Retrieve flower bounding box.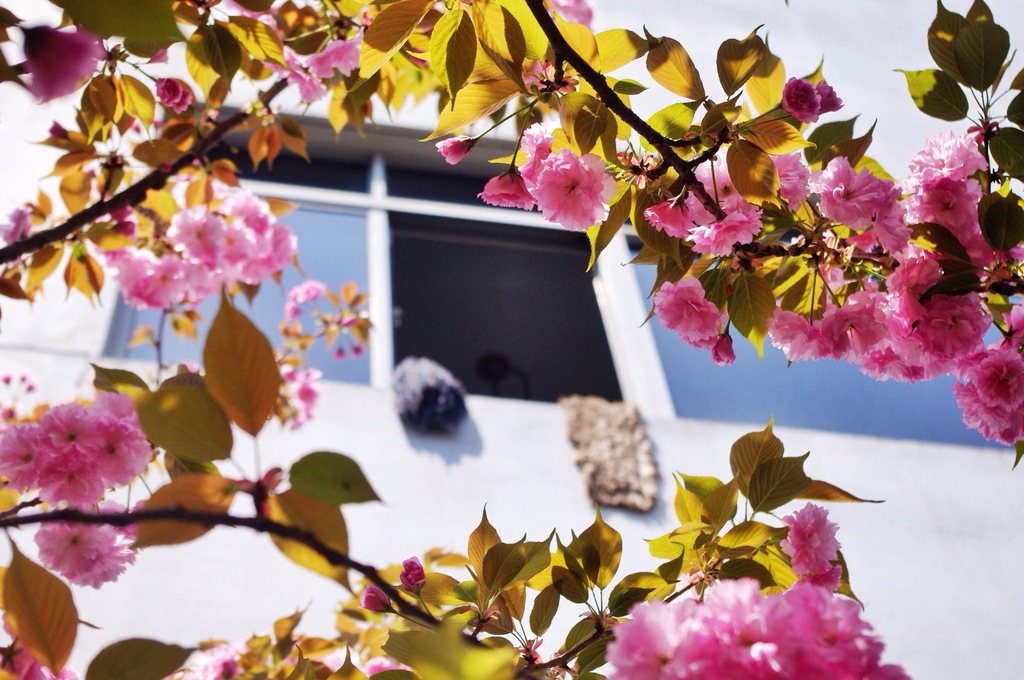
Bounding box: <bbox>516, 125, 557, 191</bbox>.
